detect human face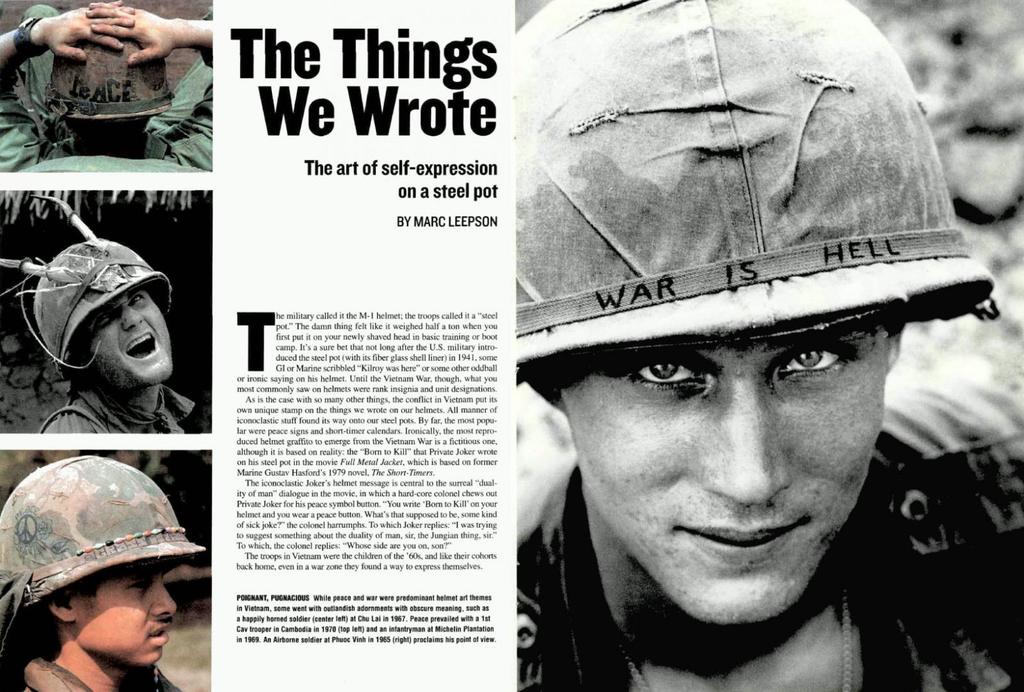
box=[559, 304, 931, 632]
